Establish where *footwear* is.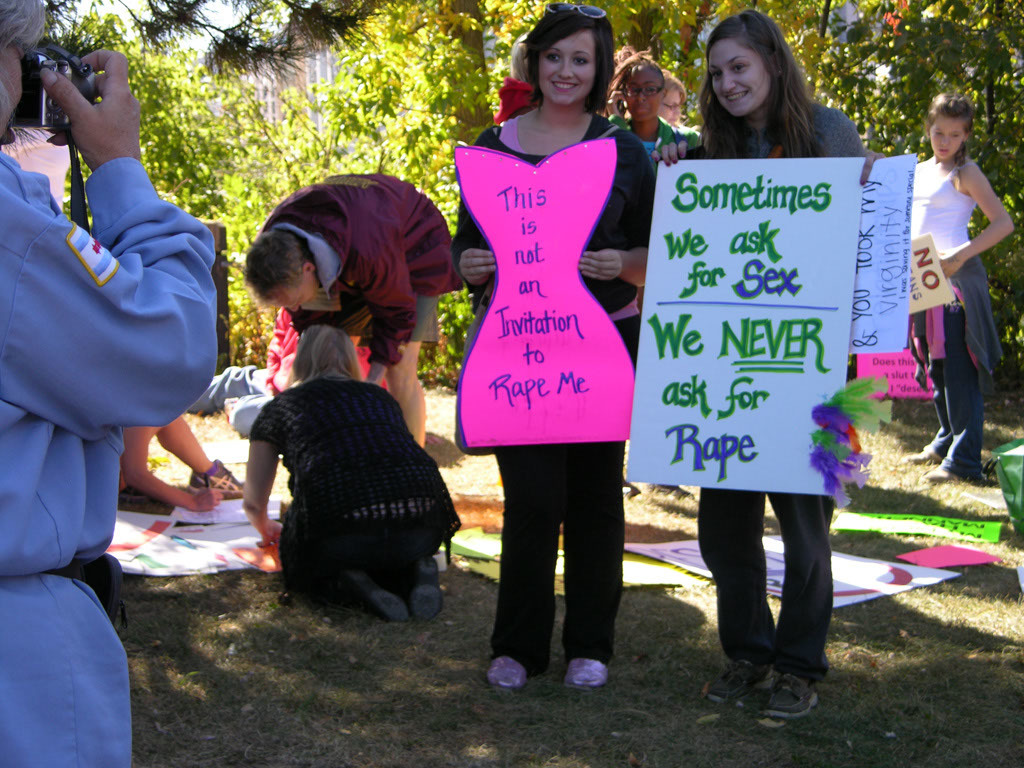
Established at 901,445,941,466.
